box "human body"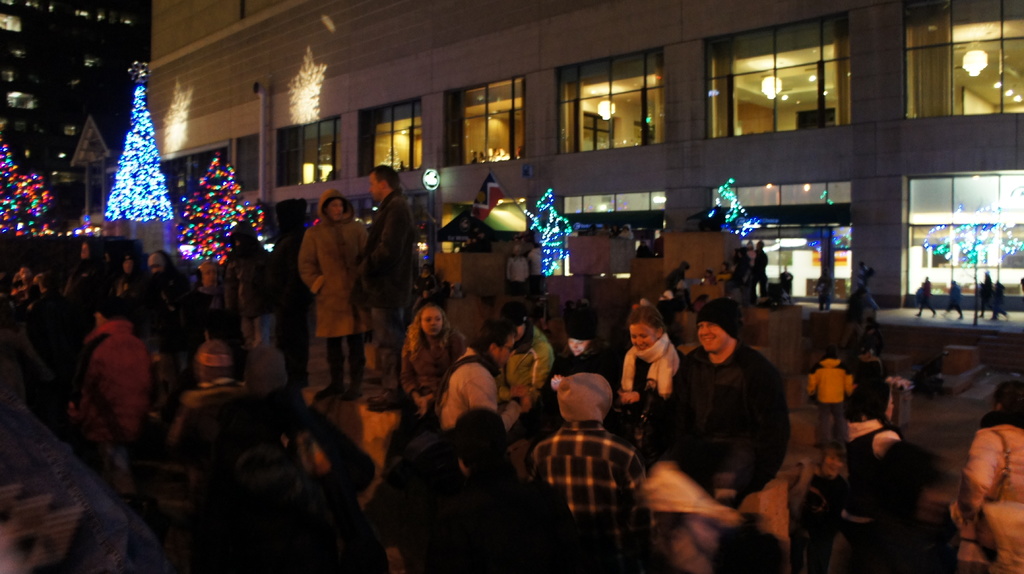
Rect(612, 303, 696, 447)
